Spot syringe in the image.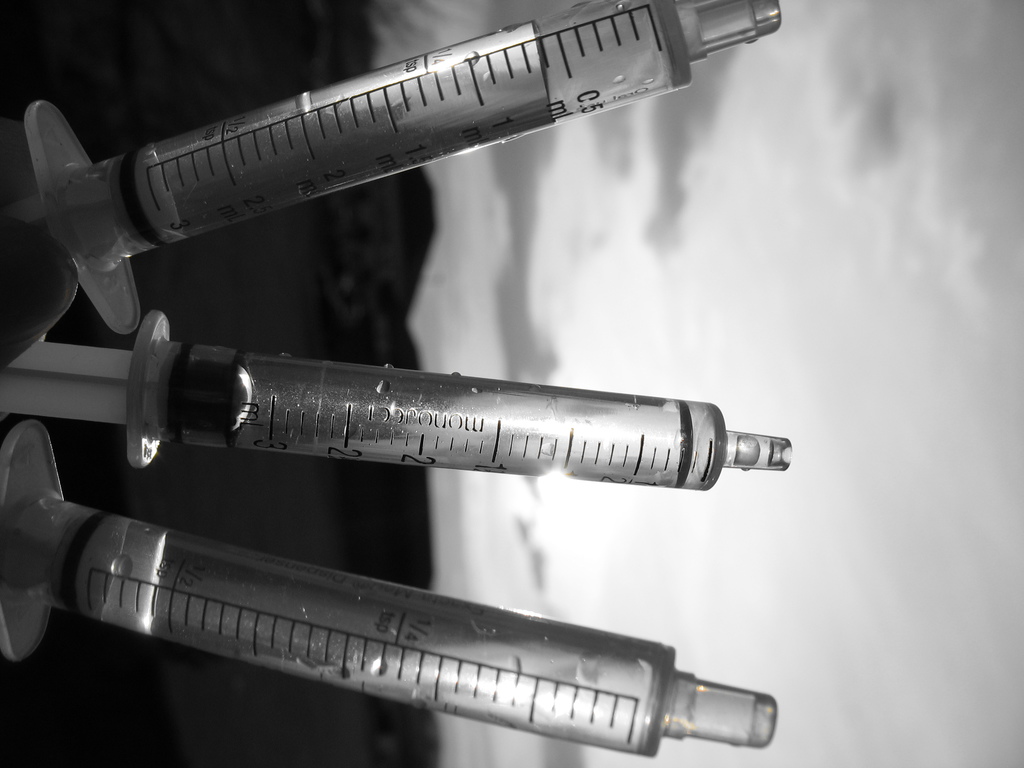
syringe found at 1:311:796:475.
